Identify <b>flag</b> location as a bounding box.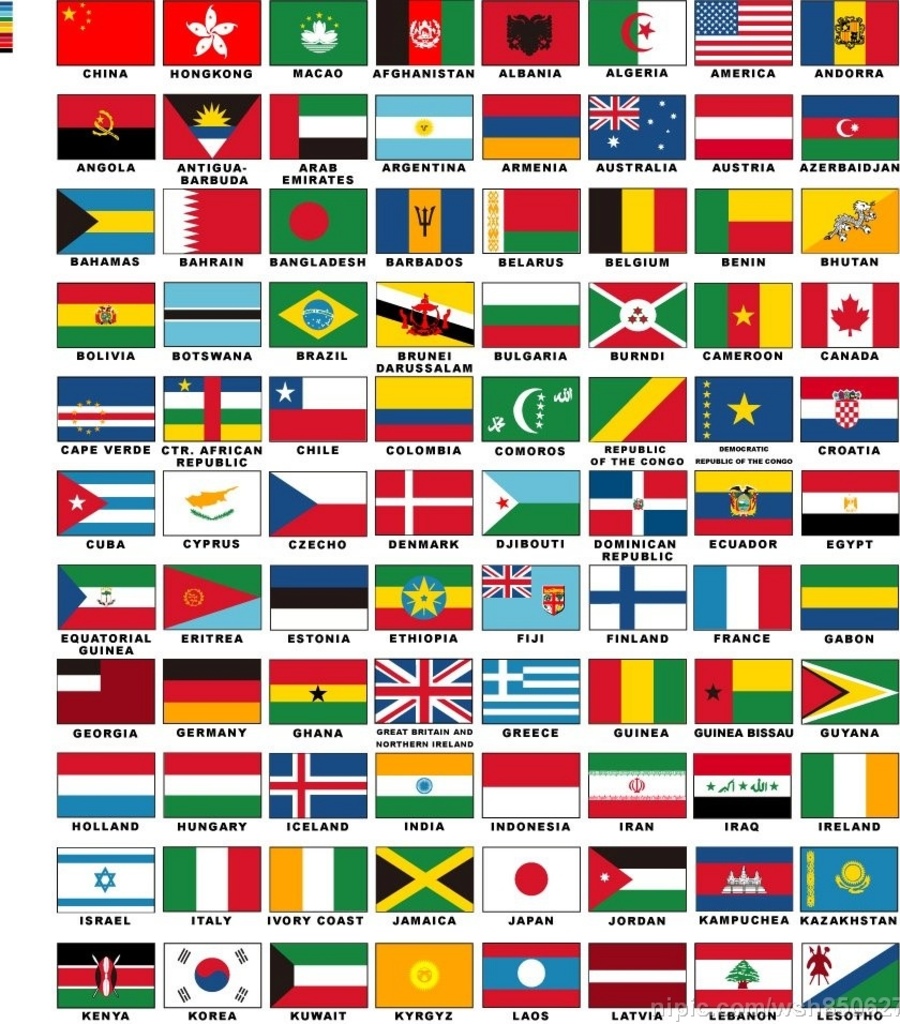
left=55, top=839, right=162, bottom=914.
